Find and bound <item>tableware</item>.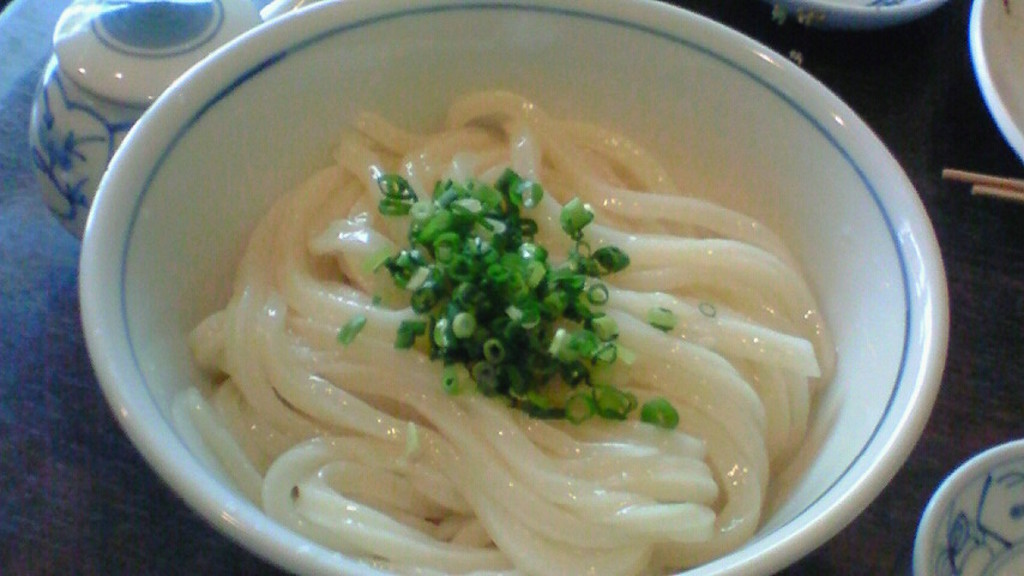
Bound: bbox=[912, 438, 1023, 575].
